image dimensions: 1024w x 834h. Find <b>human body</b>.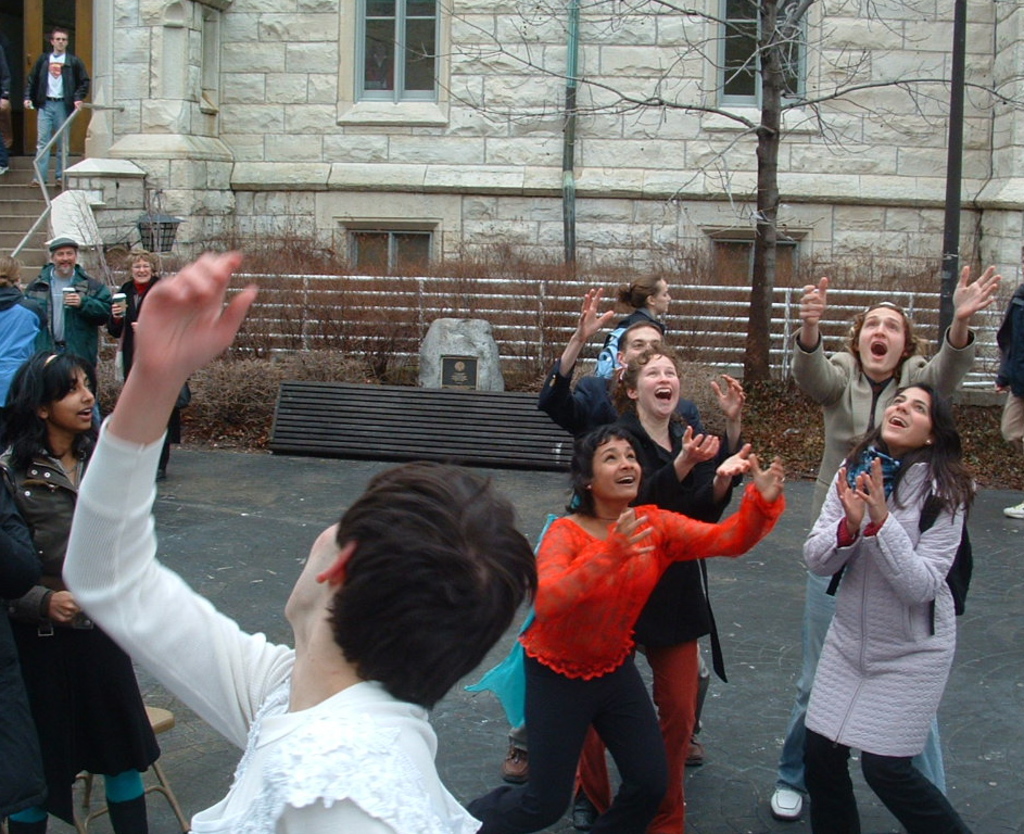
30 236 116 434.
